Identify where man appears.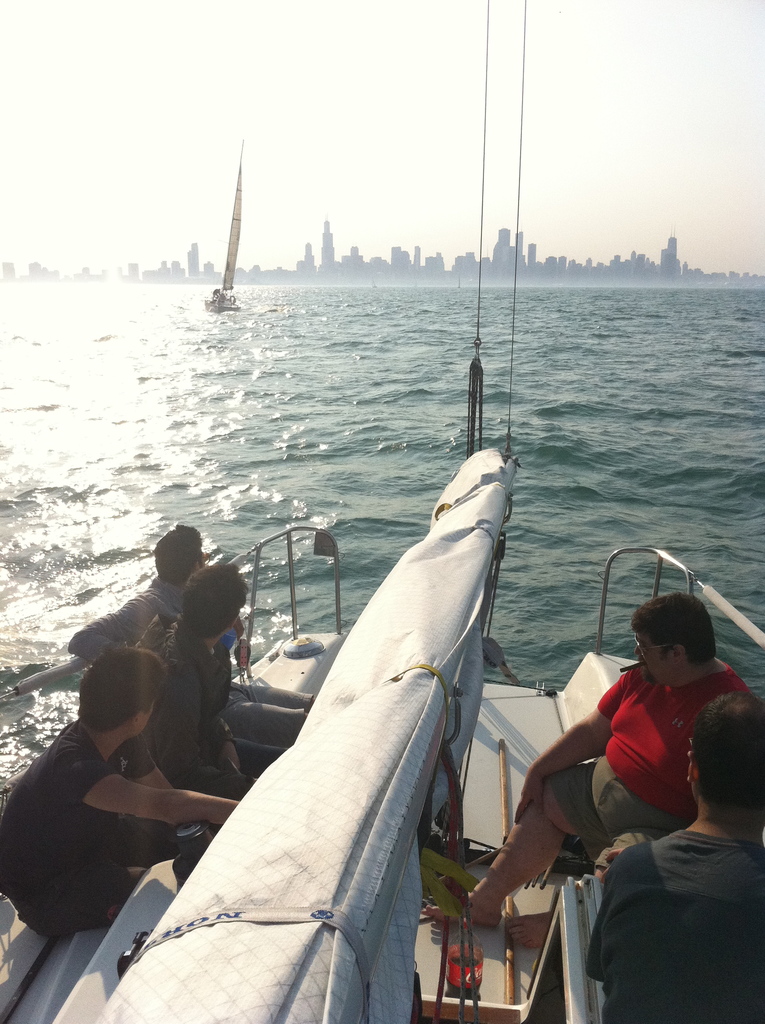
Appears at bbox=(430, 596, 746, 949).
